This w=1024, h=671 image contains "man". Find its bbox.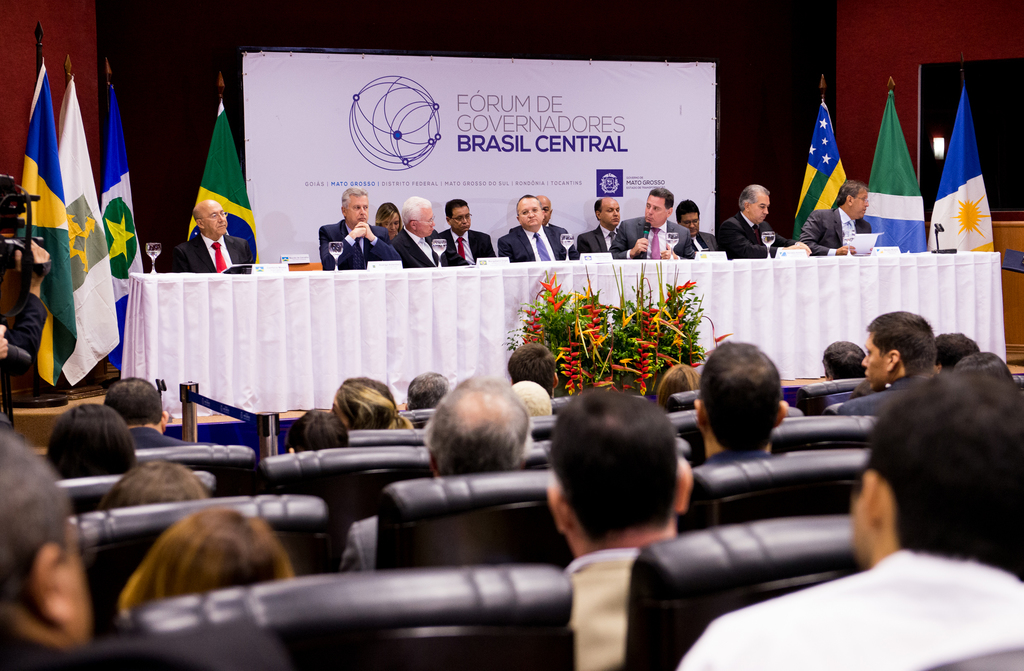
(340, 374, 530, 573).
